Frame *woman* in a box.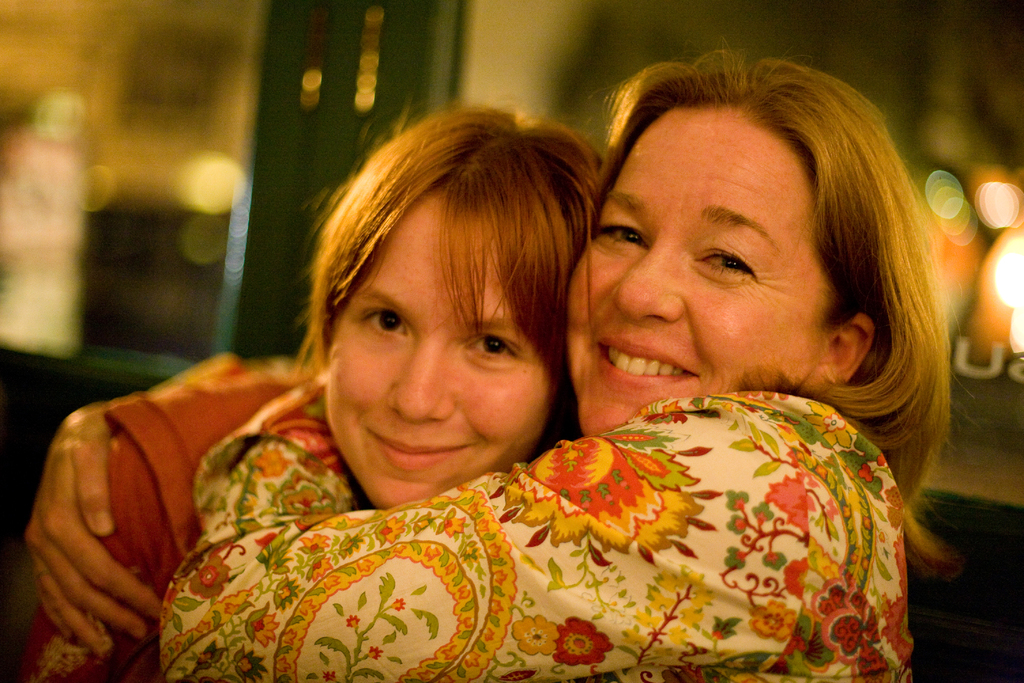
[17,32,970,682].
